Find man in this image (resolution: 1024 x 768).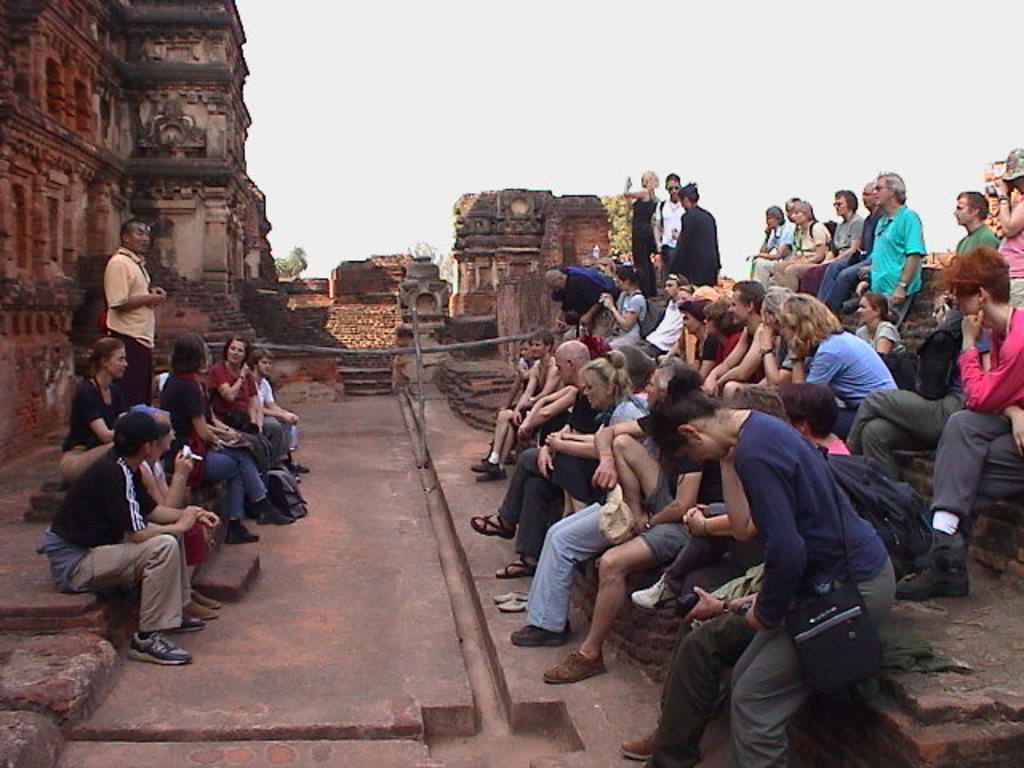
select_region(109, 219, 166, 405).
